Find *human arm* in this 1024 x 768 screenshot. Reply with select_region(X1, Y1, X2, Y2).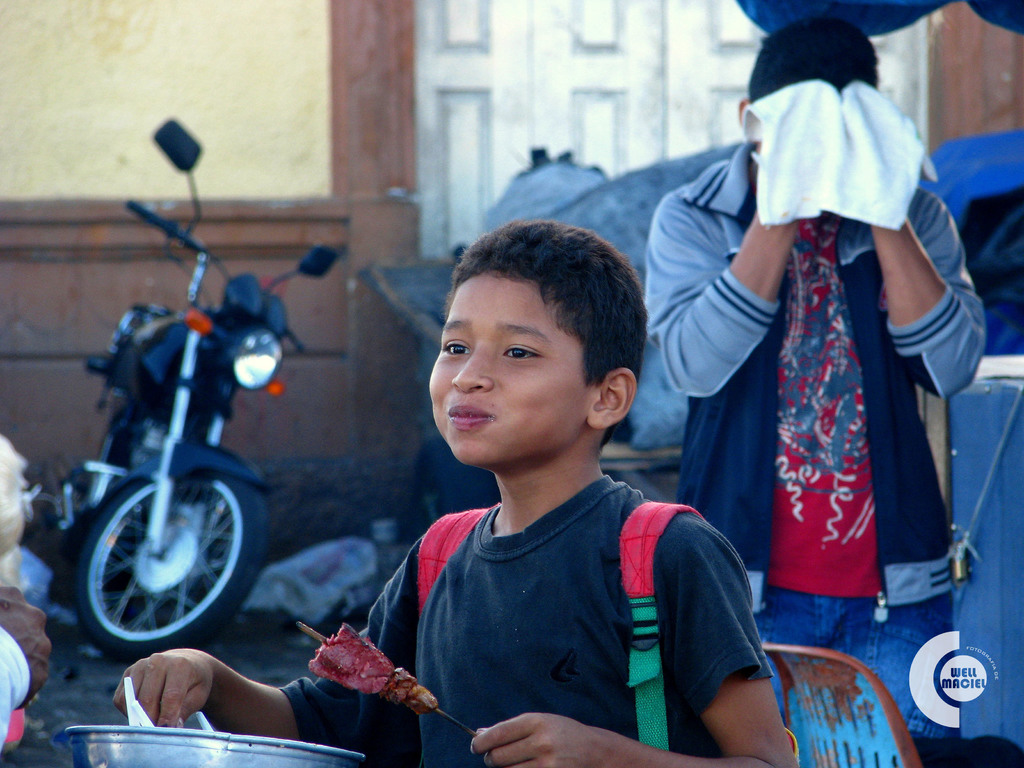
select_region(0, 588, 54, 753).
